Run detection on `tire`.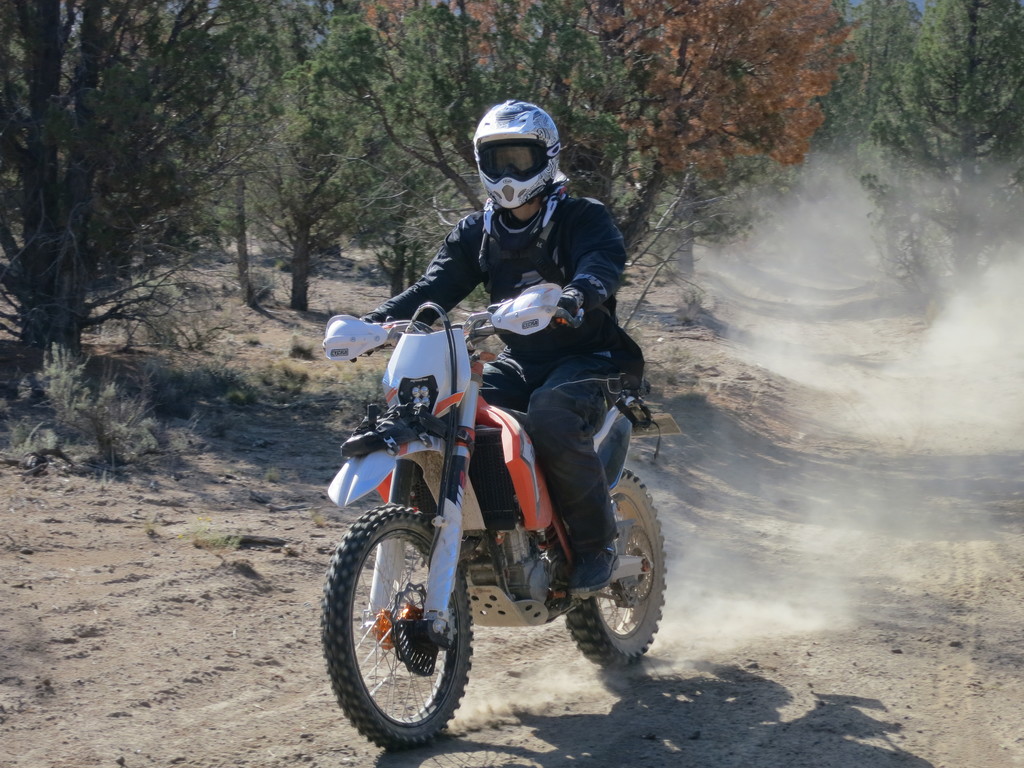
Result: (left=559, top=463, right=674, bottom=669).
